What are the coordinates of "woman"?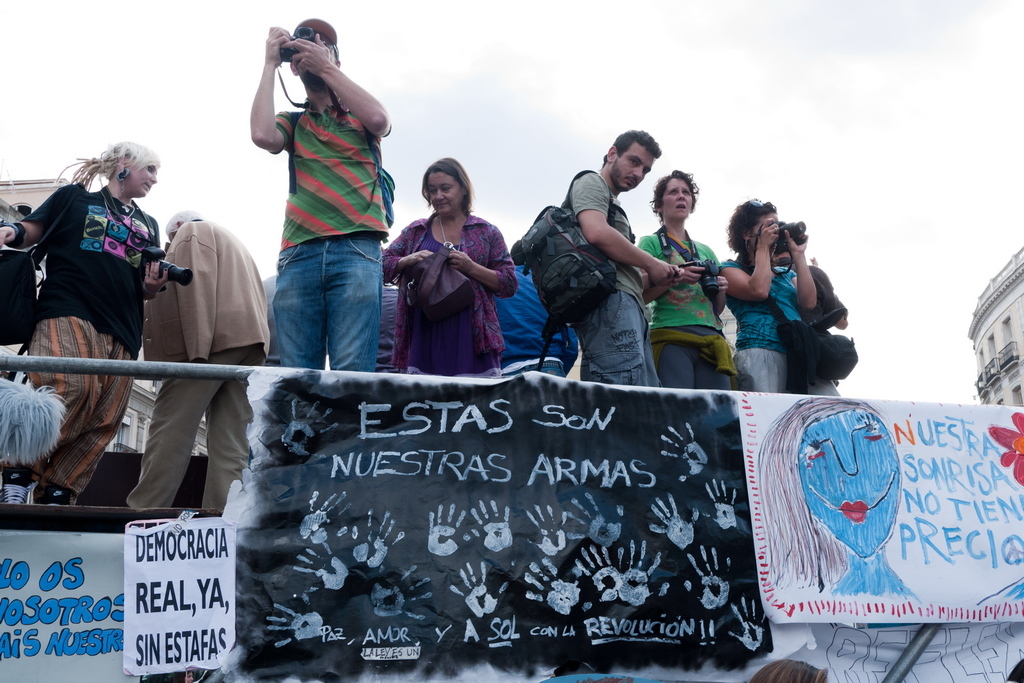
bbox=(710, 198, 827, 386).
